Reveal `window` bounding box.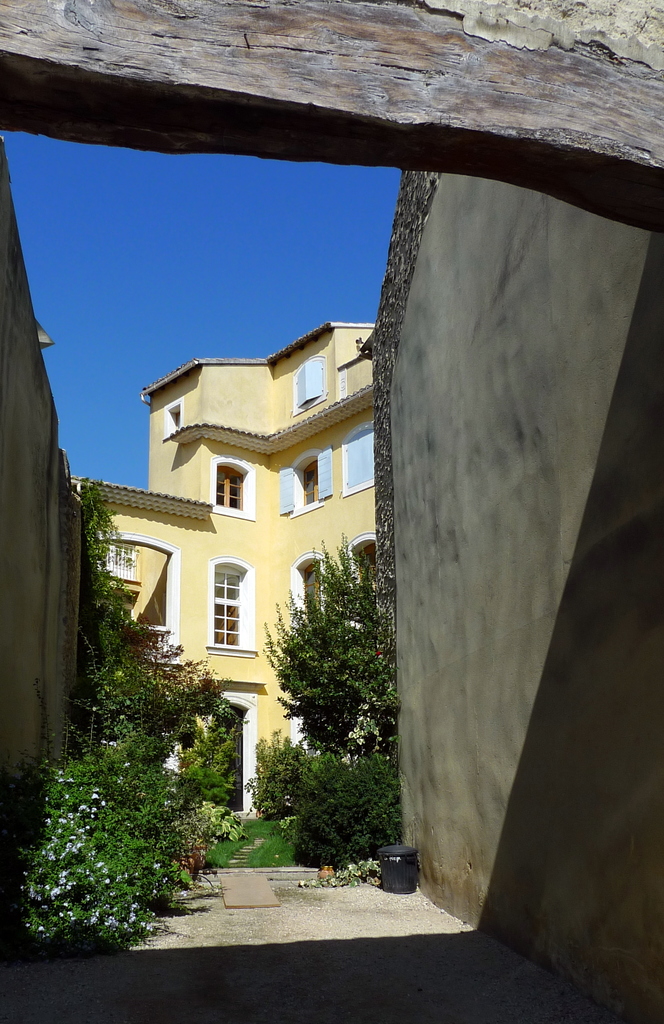
Revealed: 216/462/244/509.
